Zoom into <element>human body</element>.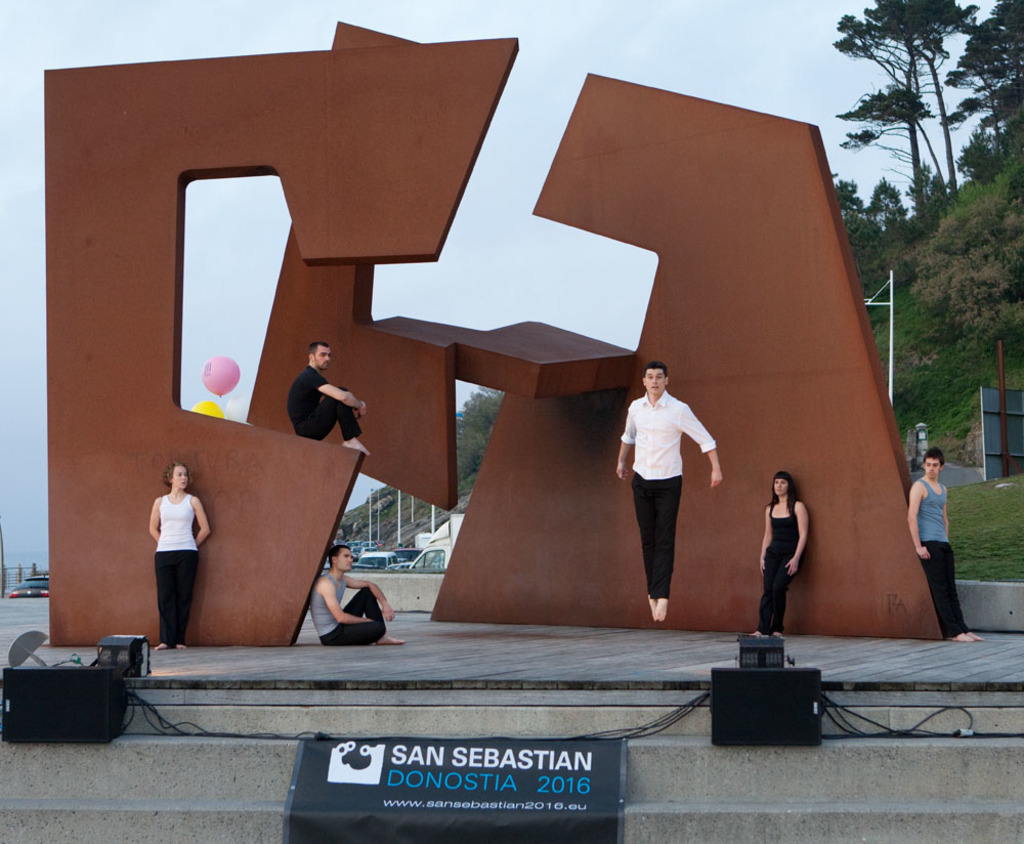
Zoom target: 909,451,985,640.
